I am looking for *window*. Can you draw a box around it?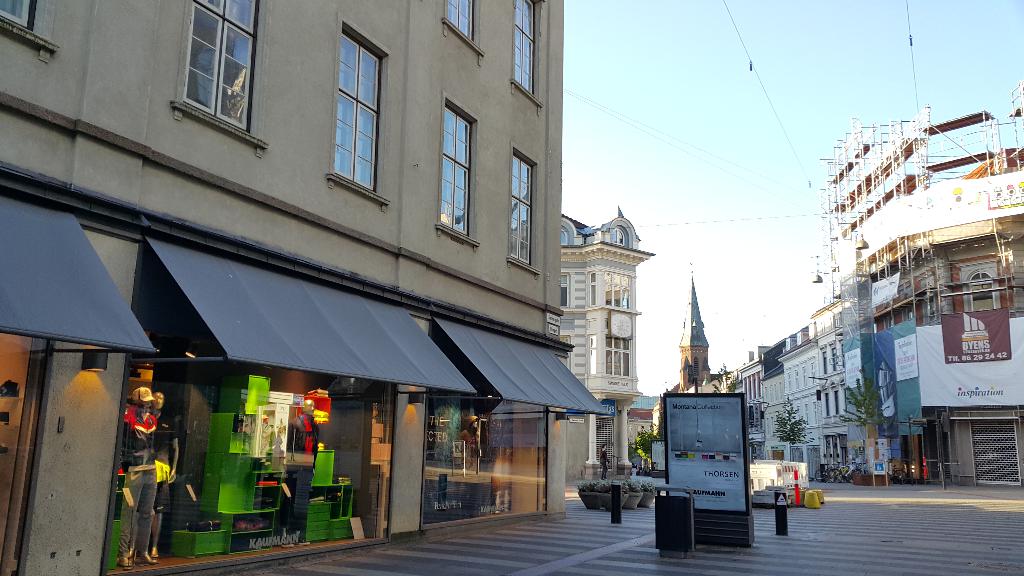
Sure, the bounding box is left=438, top=96, right=477, bottom=241.
